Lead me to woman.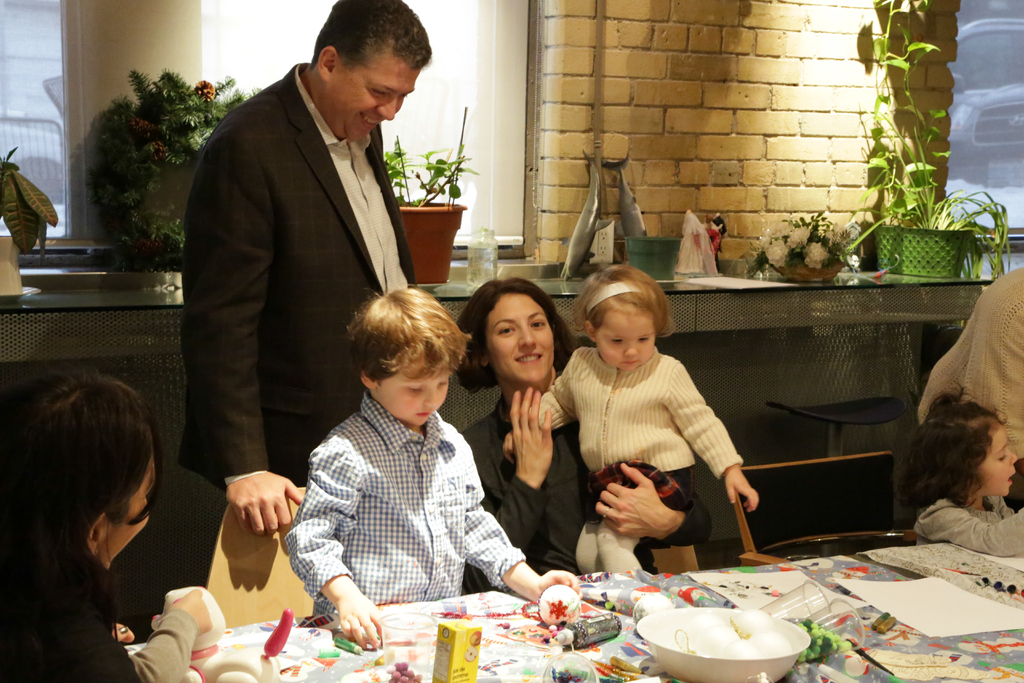
Lead to [left=458, top=278, right=714, bottom=580].
